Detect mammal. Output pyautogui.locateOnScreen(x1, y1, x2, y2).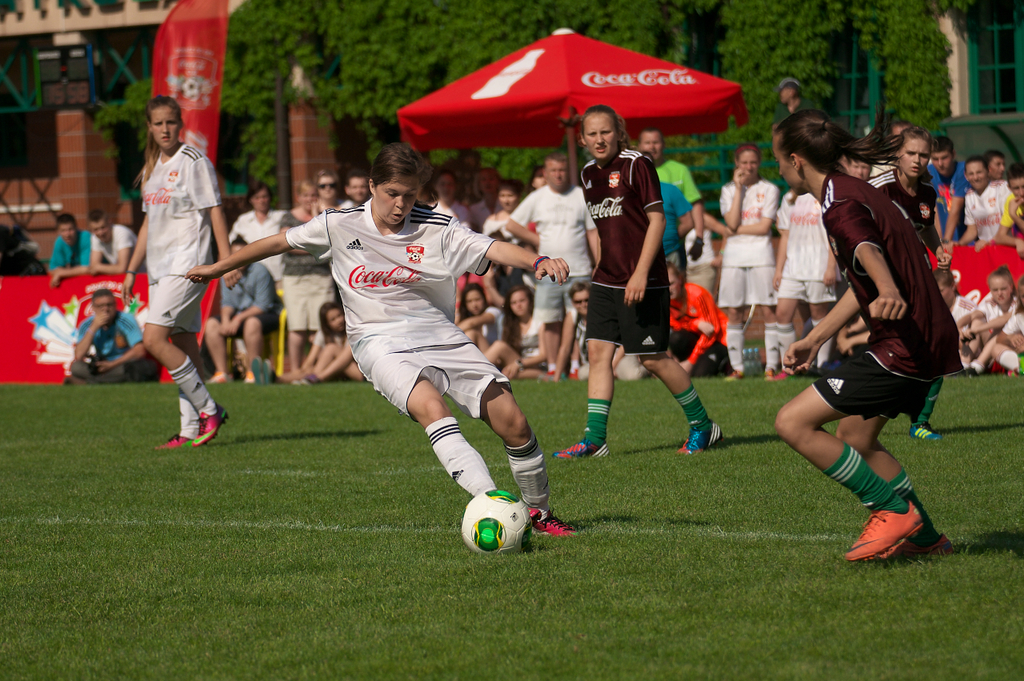
pyautogui.locateOnScreen(640, 126, 707, 262).
